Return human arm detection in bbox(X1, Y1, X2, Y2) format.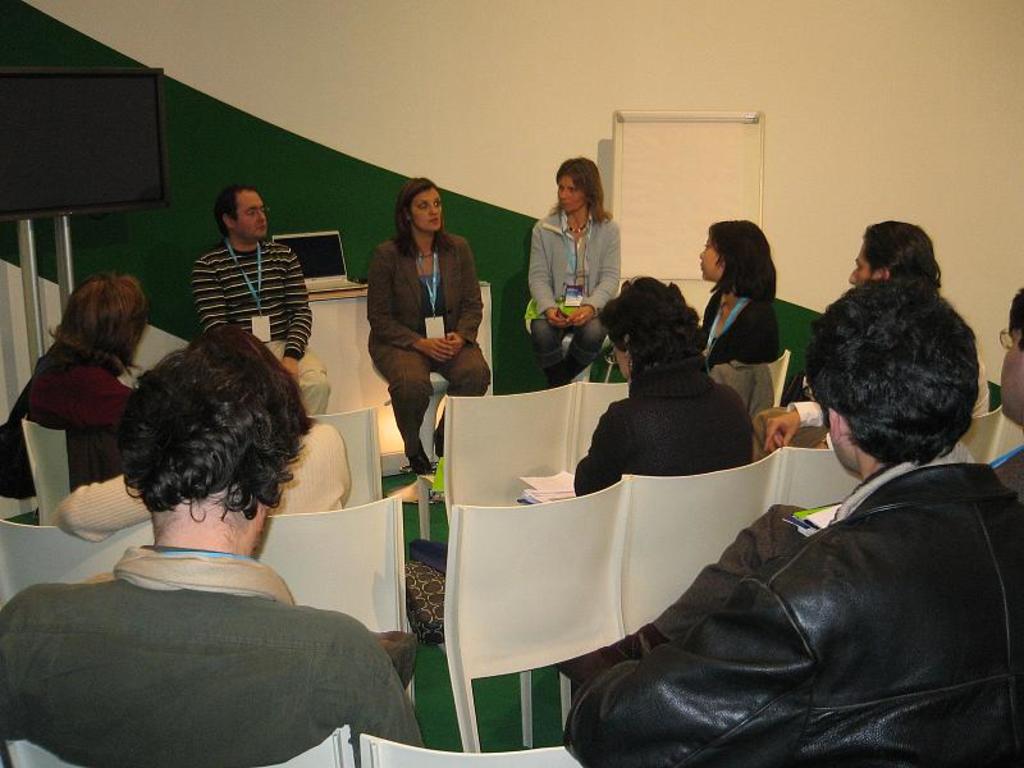
bbox(47, 454, 151, 547).
